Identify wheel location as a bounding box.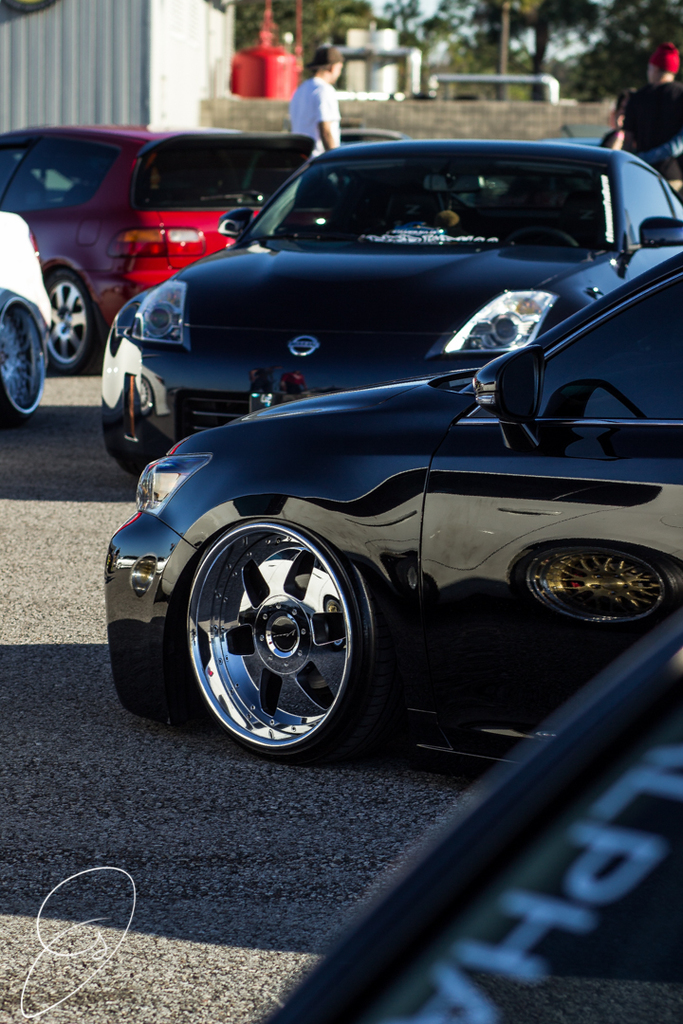
x1=46, y1=270, x2=95, y2=370.
